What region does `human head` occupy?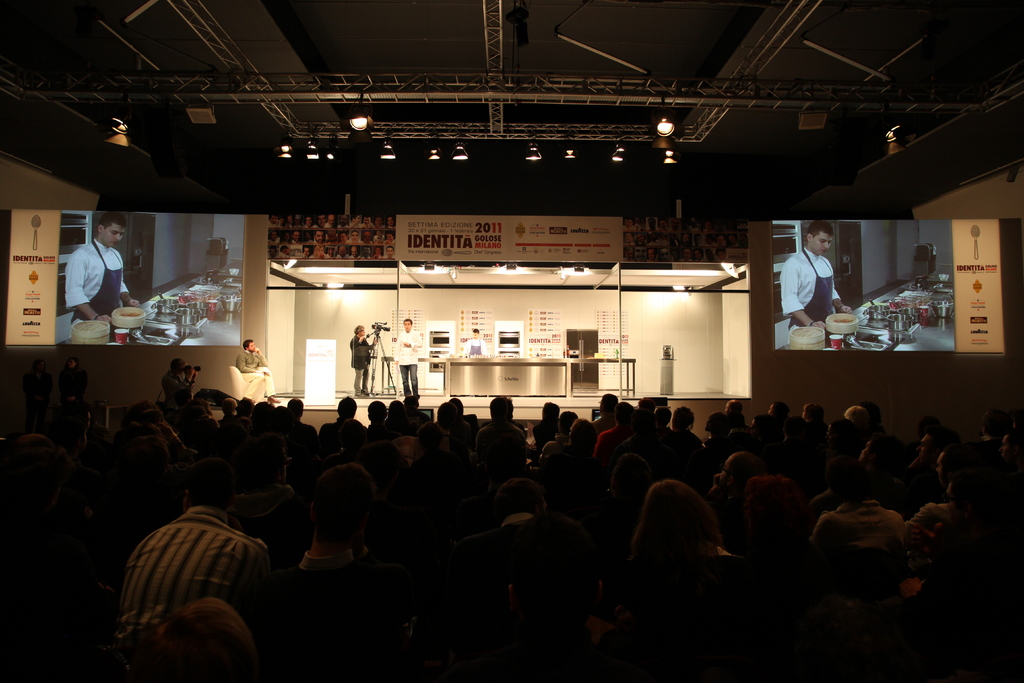
locate(842, 407, 870, 429).
